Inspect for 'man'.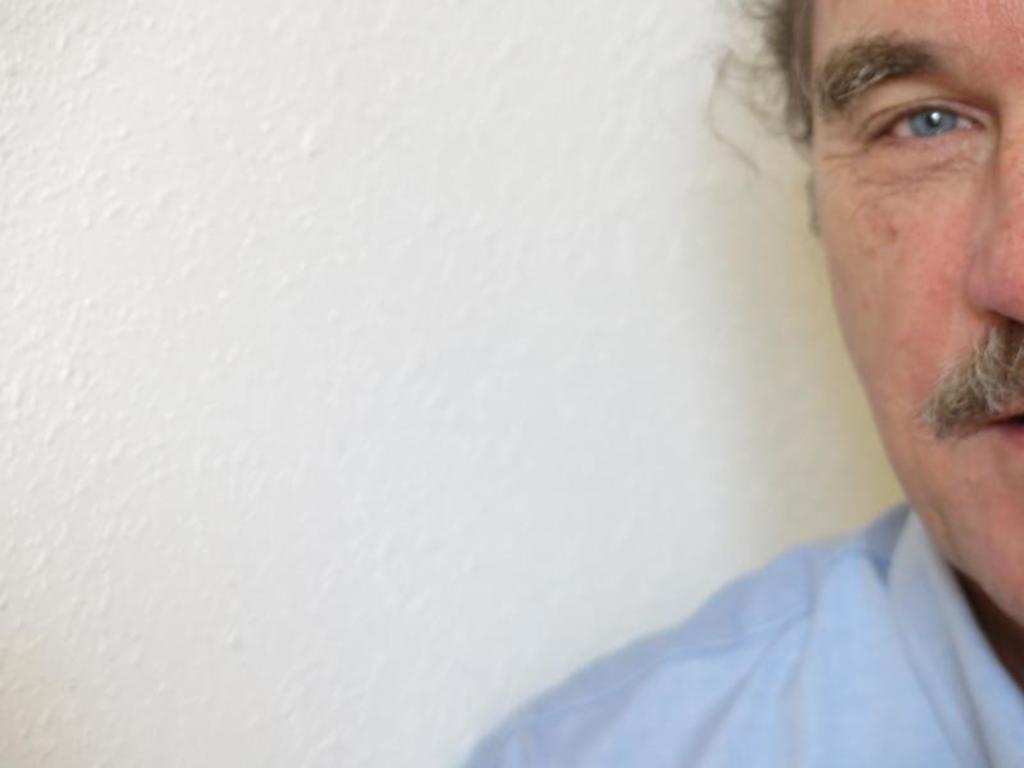
Inspection: rect(440, 0, 1023, 767).
